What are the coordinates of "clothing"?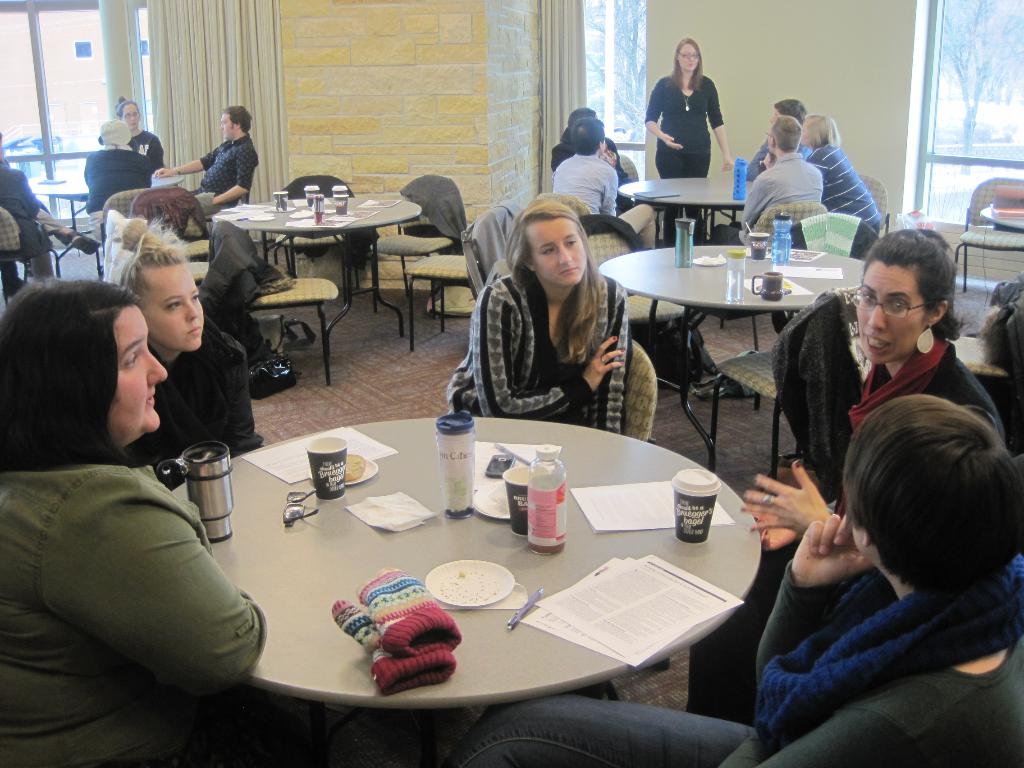
left=774, top=290, right=863, bottom=500.
